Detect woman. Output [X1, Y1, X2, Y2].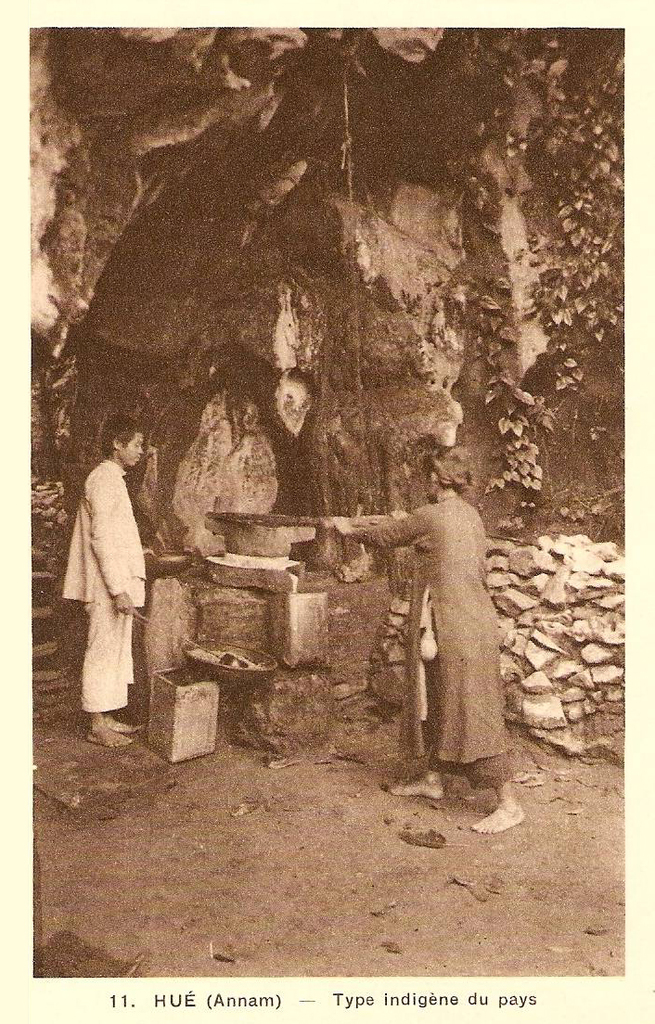
[321, 432, 524, 810].
